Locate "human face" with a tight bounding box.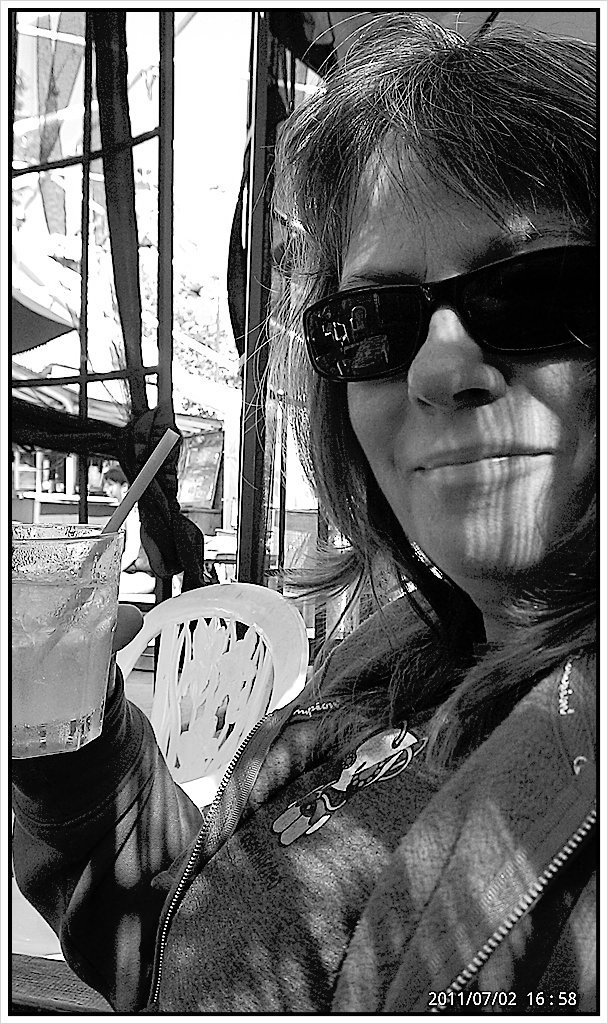
bbox(335, 139, 607, 584).
